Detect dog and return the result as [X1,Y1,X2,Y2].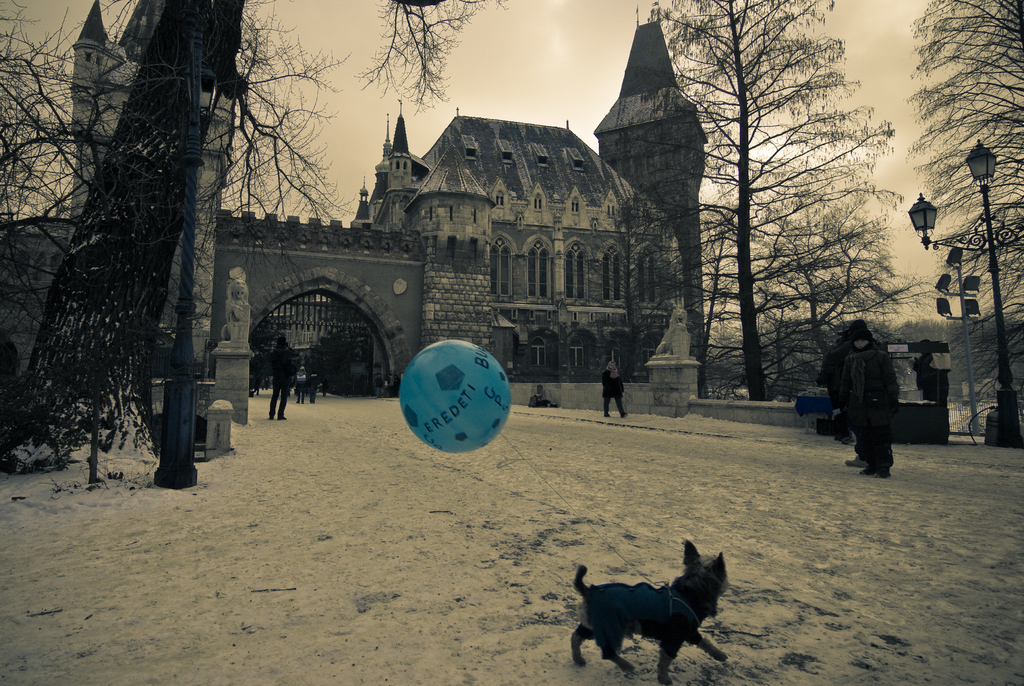
[567,535,733,685].
